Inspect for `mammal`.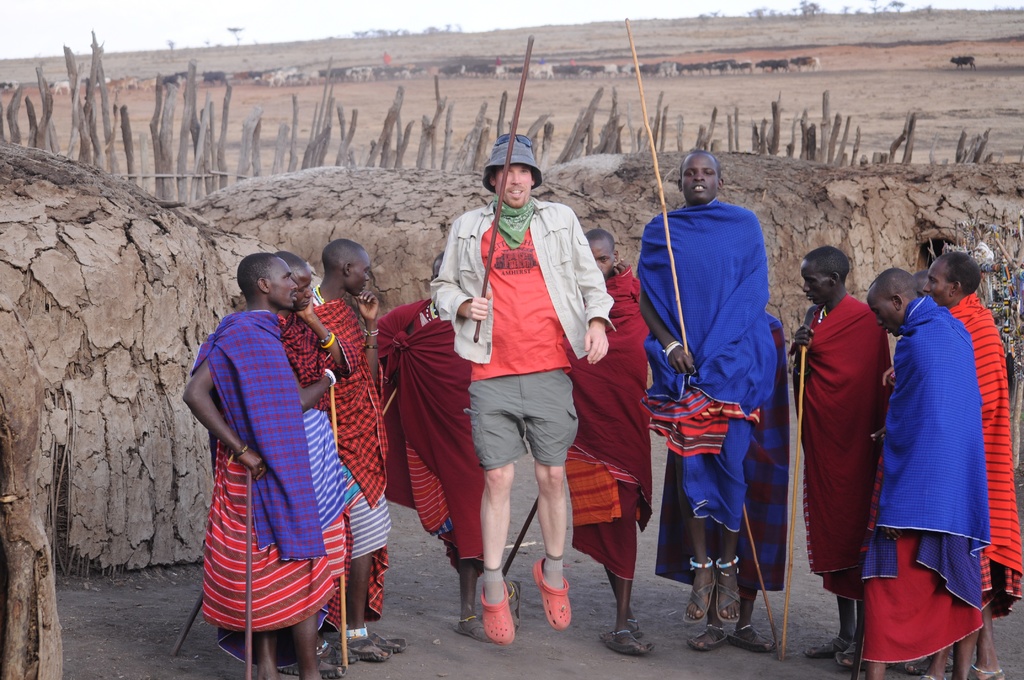
Inspection: bbox=(0, 82, 21, 94).
